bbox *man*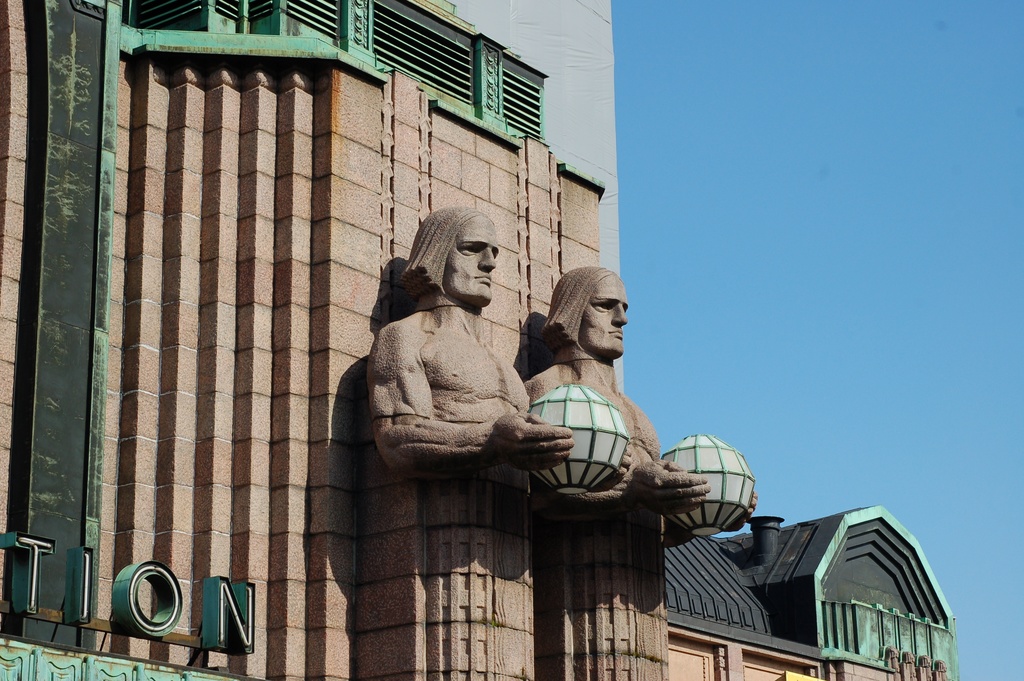
left=525, top=260, right=714, bottom=529
